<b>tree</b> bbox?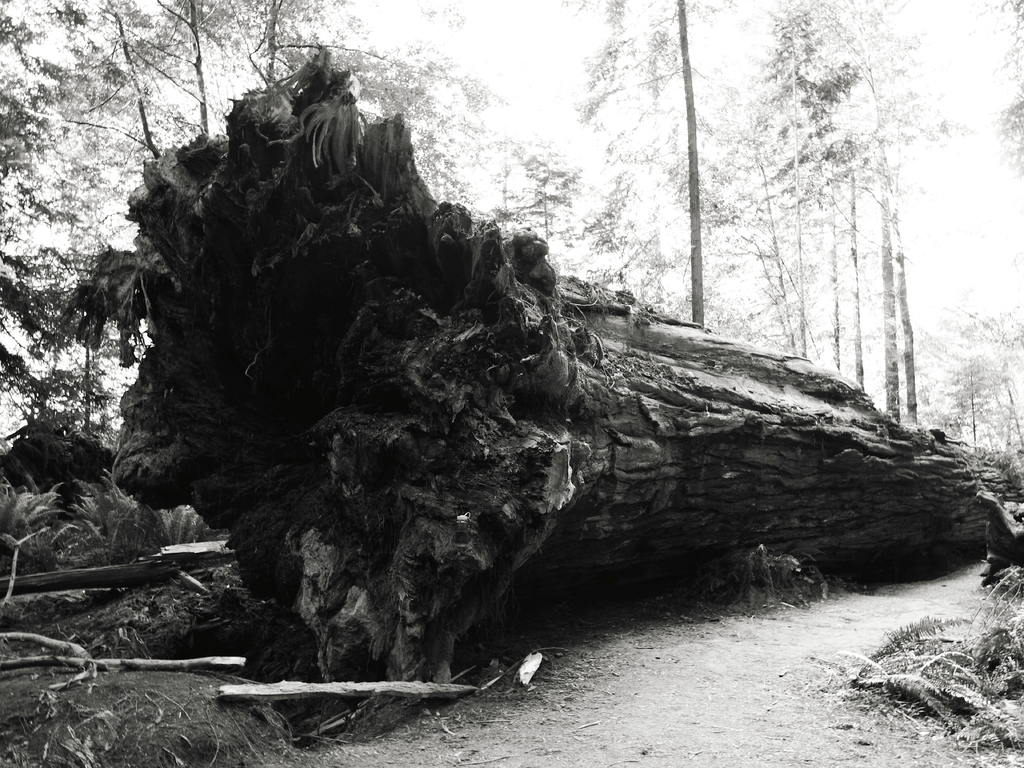
970,0,1023,178
